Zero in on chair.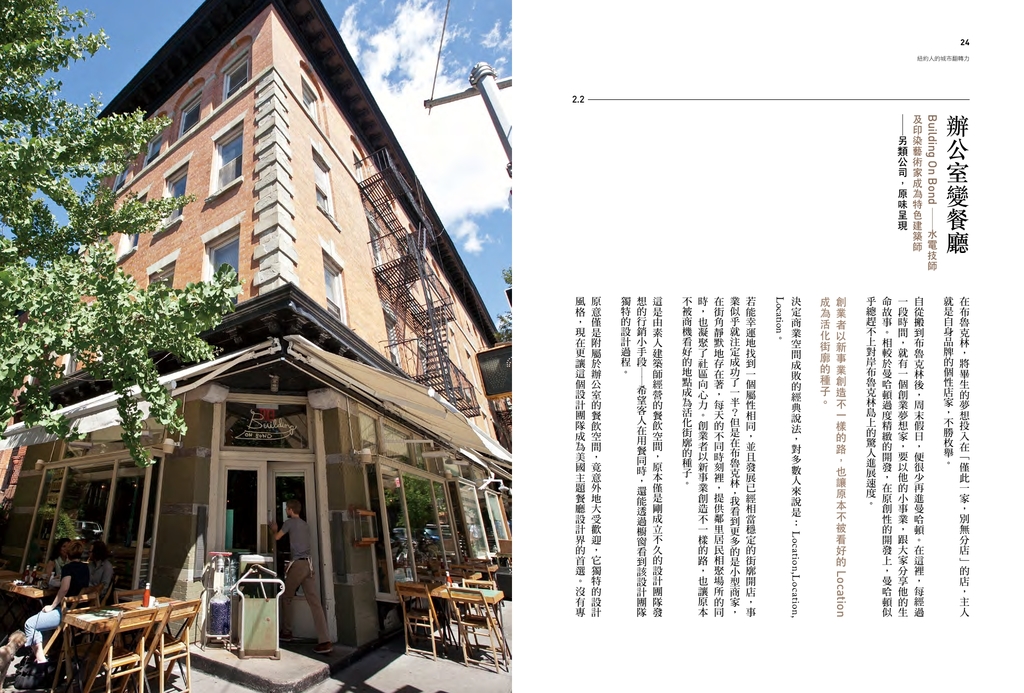
Zeroed in: BBox(459, 577, 509, 657).
